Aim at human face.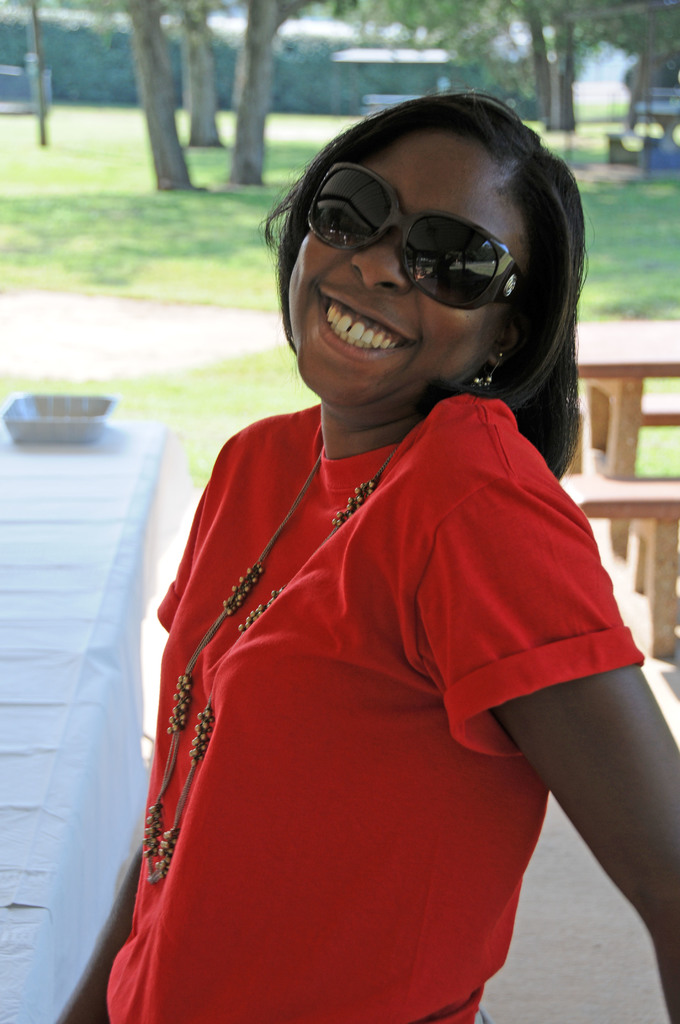
Aimed at left=287, top=137, right=539, bottom=406.
